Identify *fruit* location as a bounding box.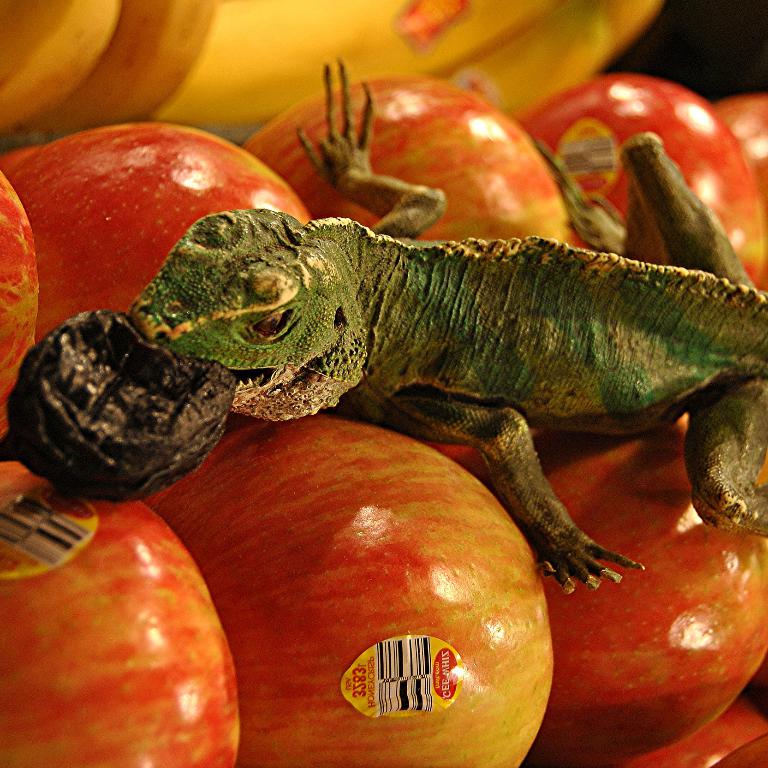
[454, 0, 658, 115].
